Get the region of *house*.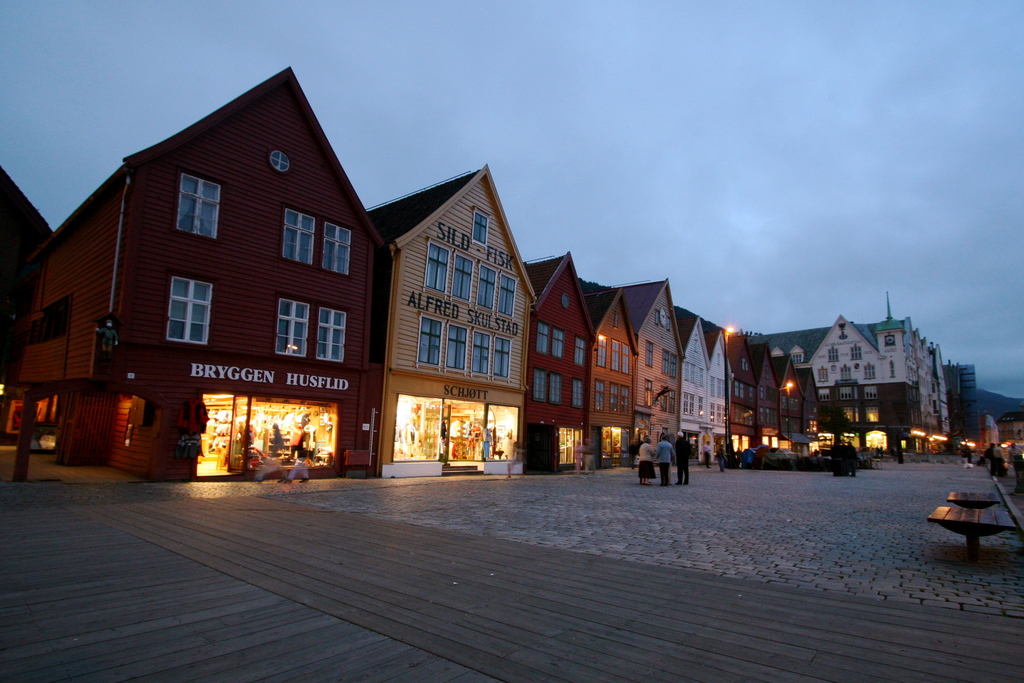
[0, 167, 58, 348].
